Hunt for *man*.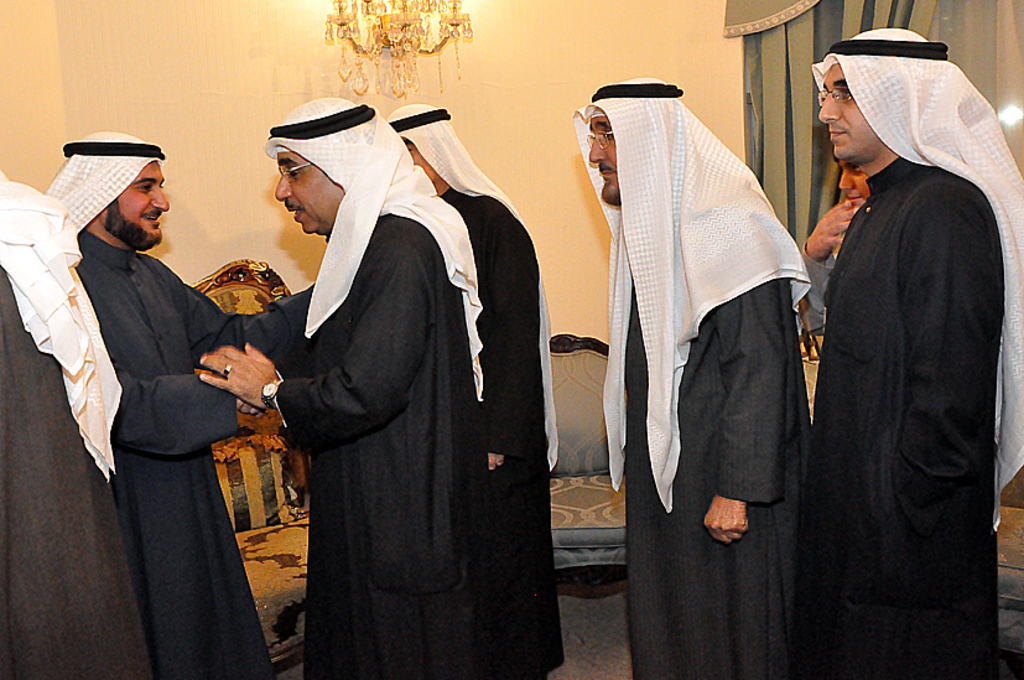
Hunted down at box=[796, 25, 1023, 679].
